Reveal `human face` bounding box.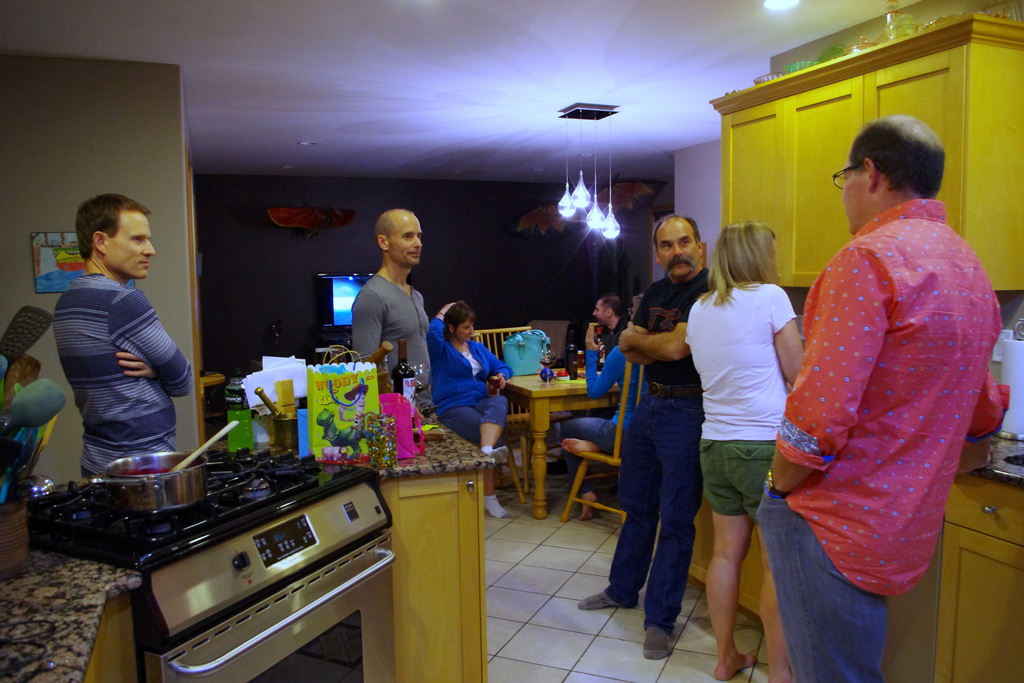
Revealed: 655, 221, 700, 281.
